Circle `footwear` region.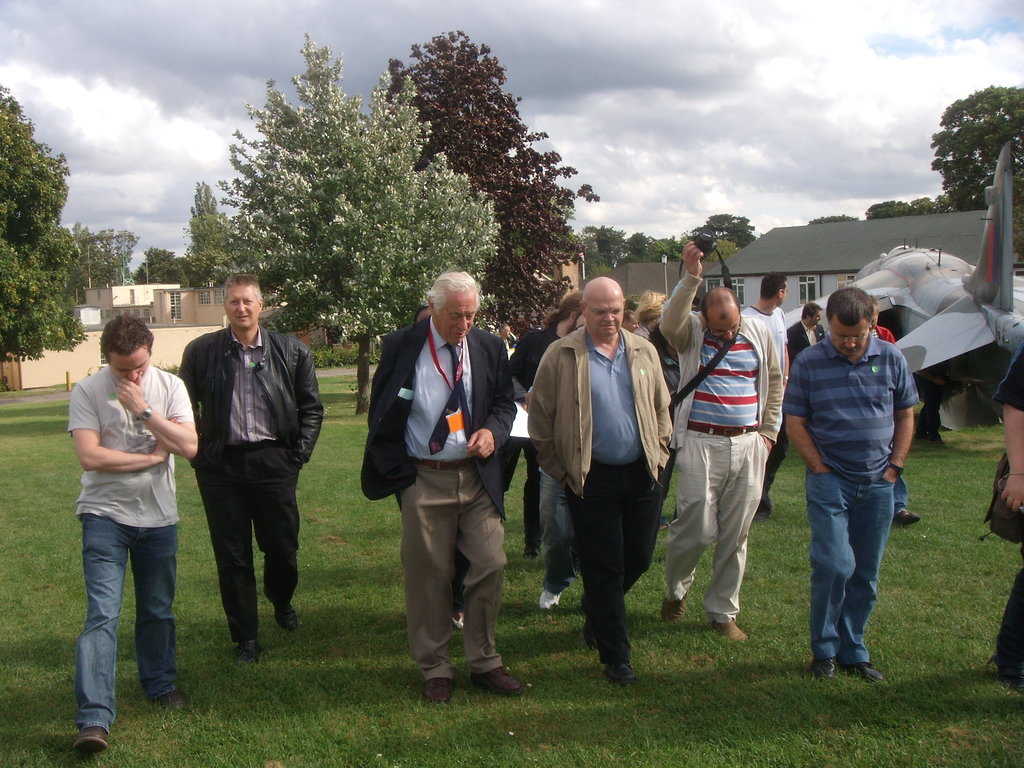
Region: (273,606,299,636).
